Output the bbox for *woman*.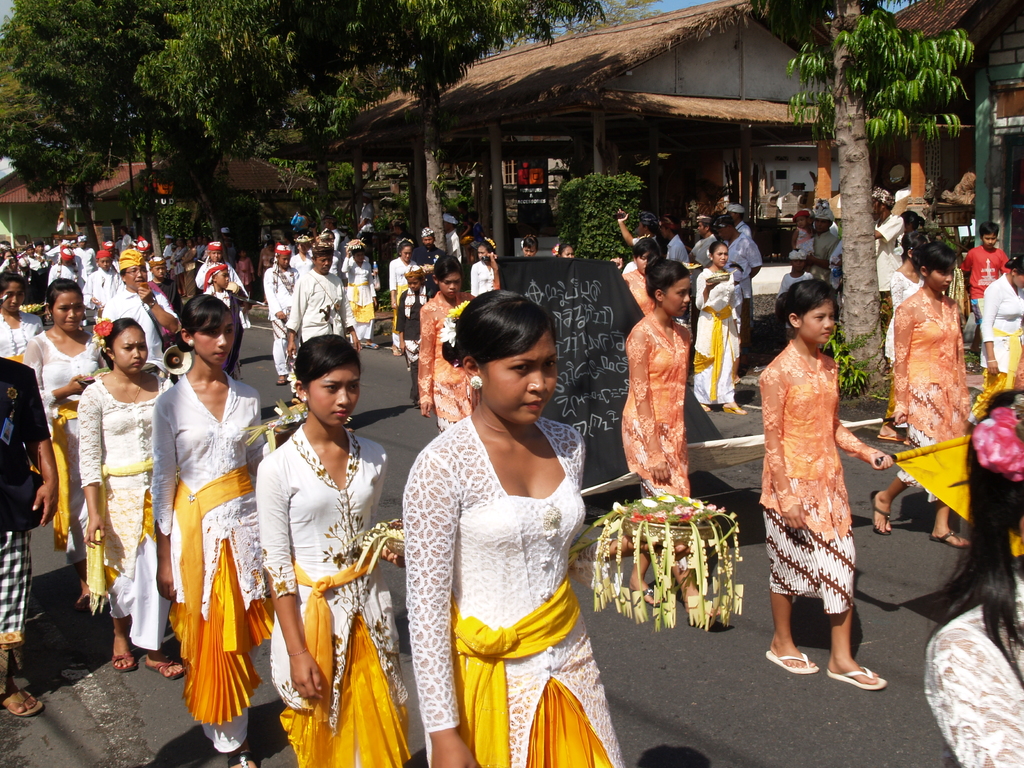
346:239:377:340.
